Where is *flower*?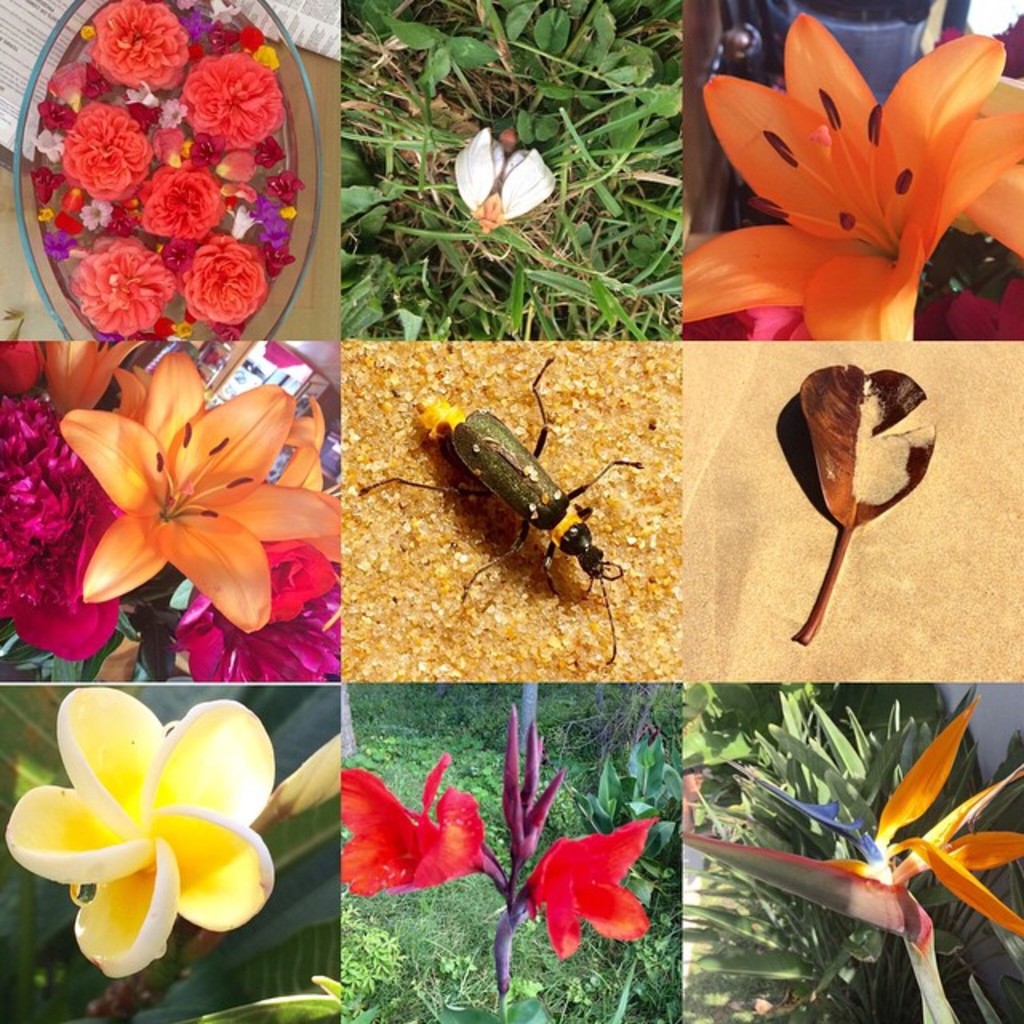
select_region(506, 814, 659, 970).
